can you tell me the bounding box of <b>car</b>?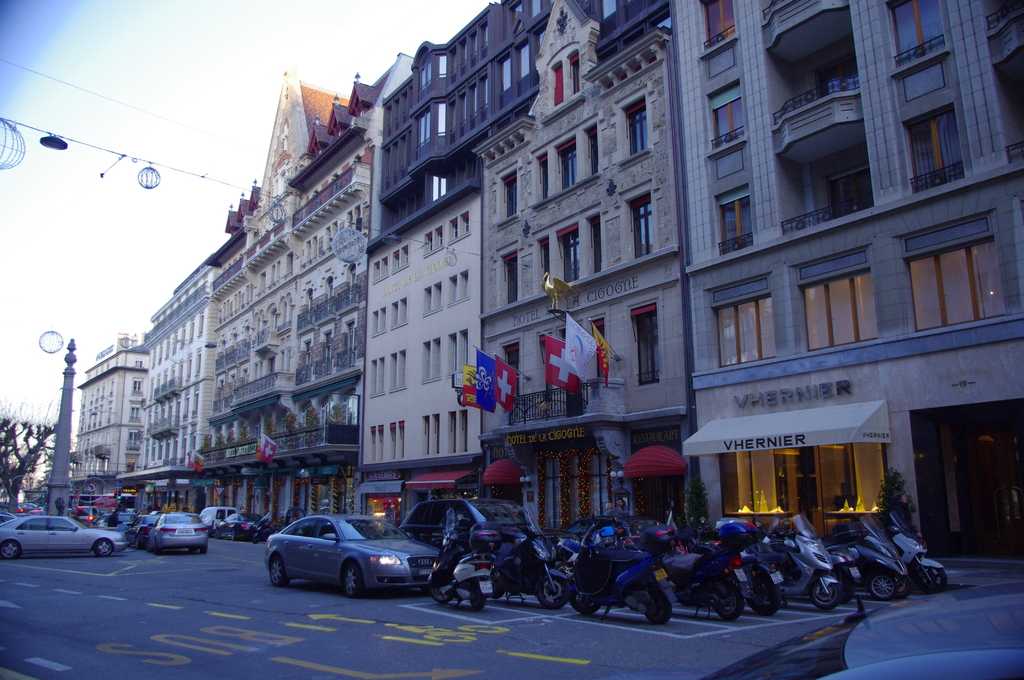
box(198, 503, 236, 530).
